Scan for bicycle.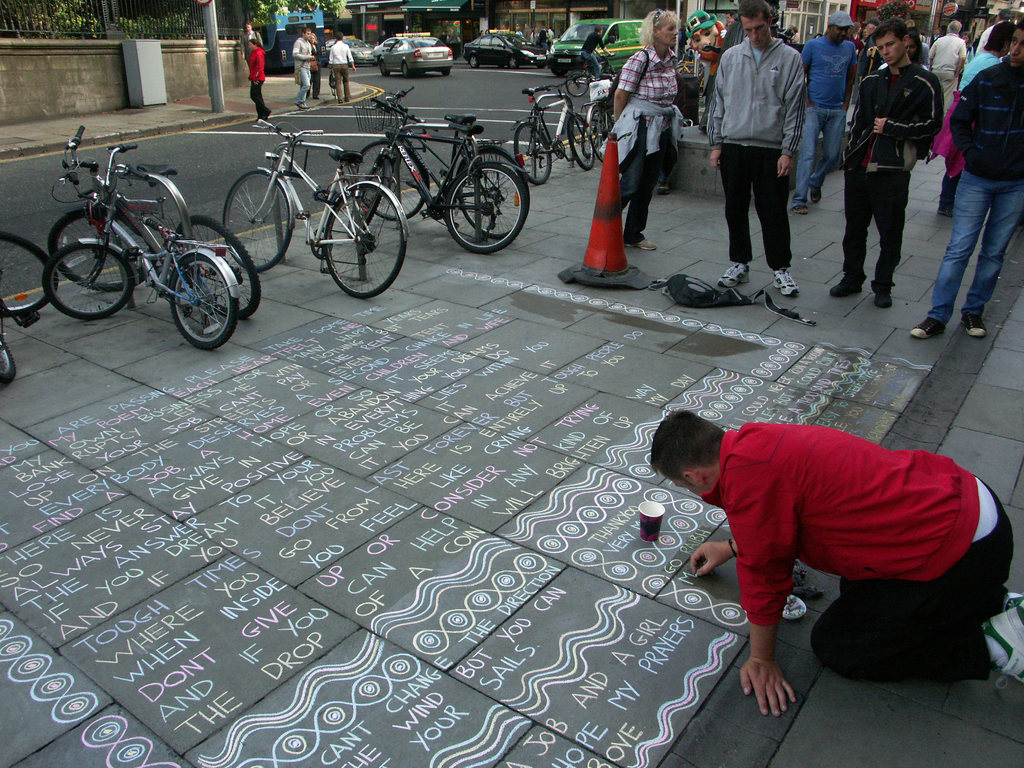
Scan result: l=41, t=140, r=243, b=349.
